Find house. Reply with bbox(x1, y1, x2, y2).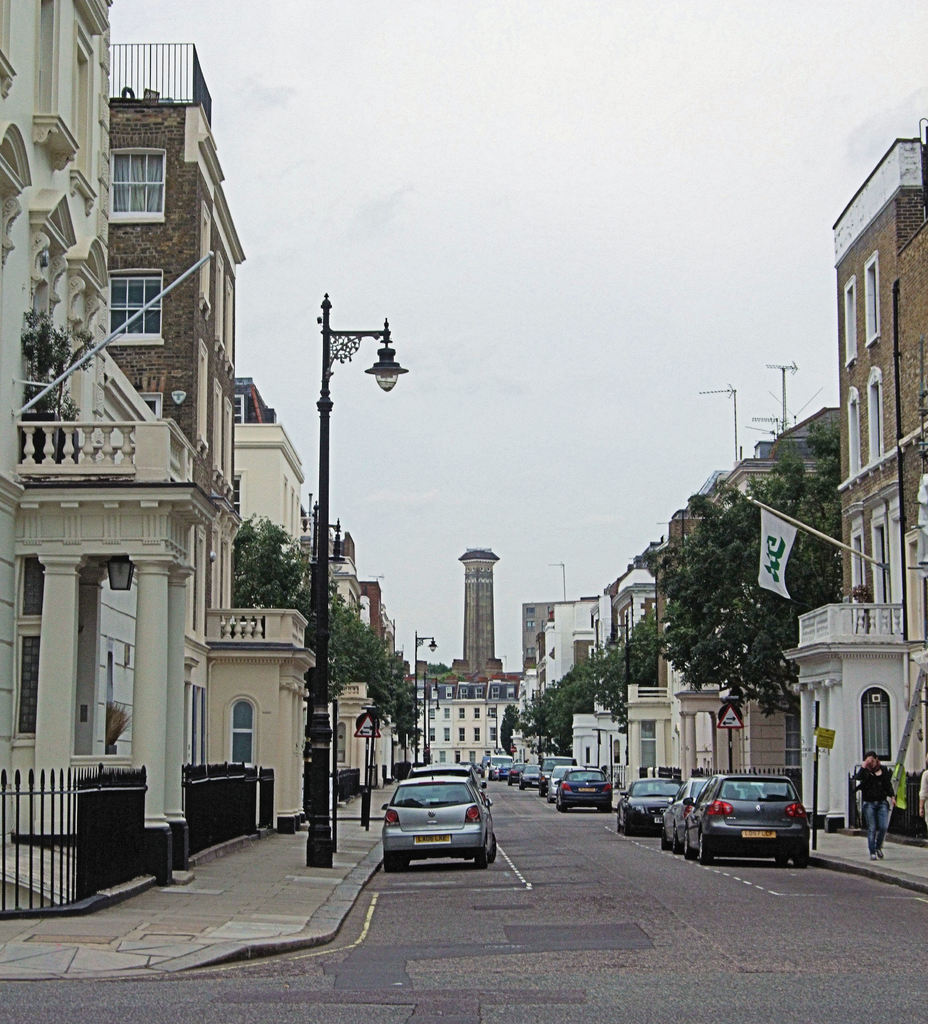
bbox(189, 486, 320, 817).
